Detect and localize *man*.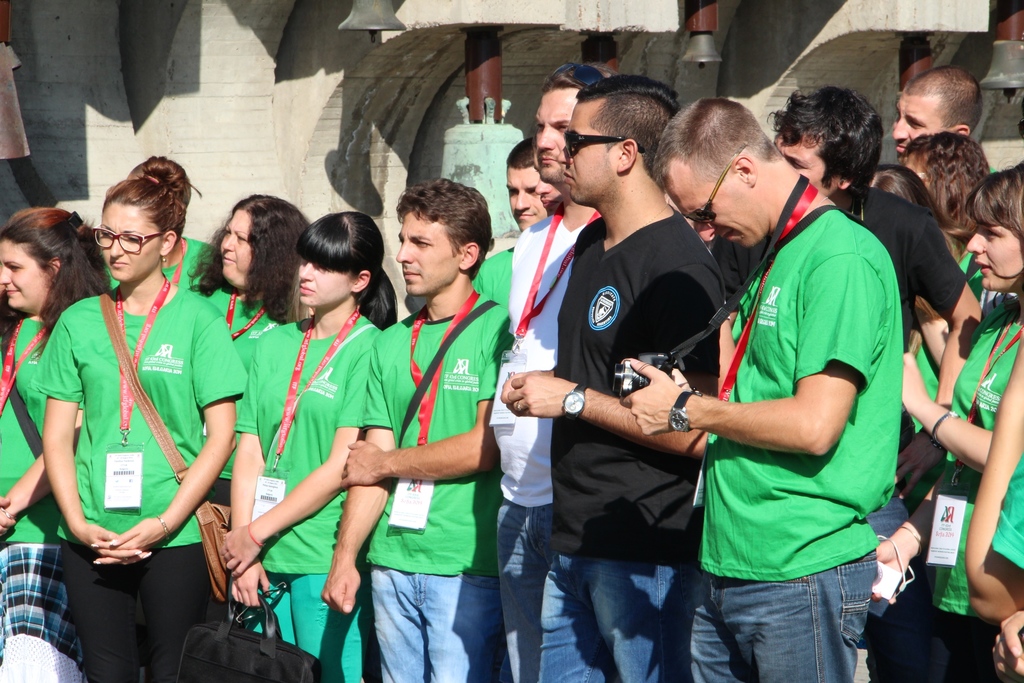
Localized at box(620, 95, 901, 682).
